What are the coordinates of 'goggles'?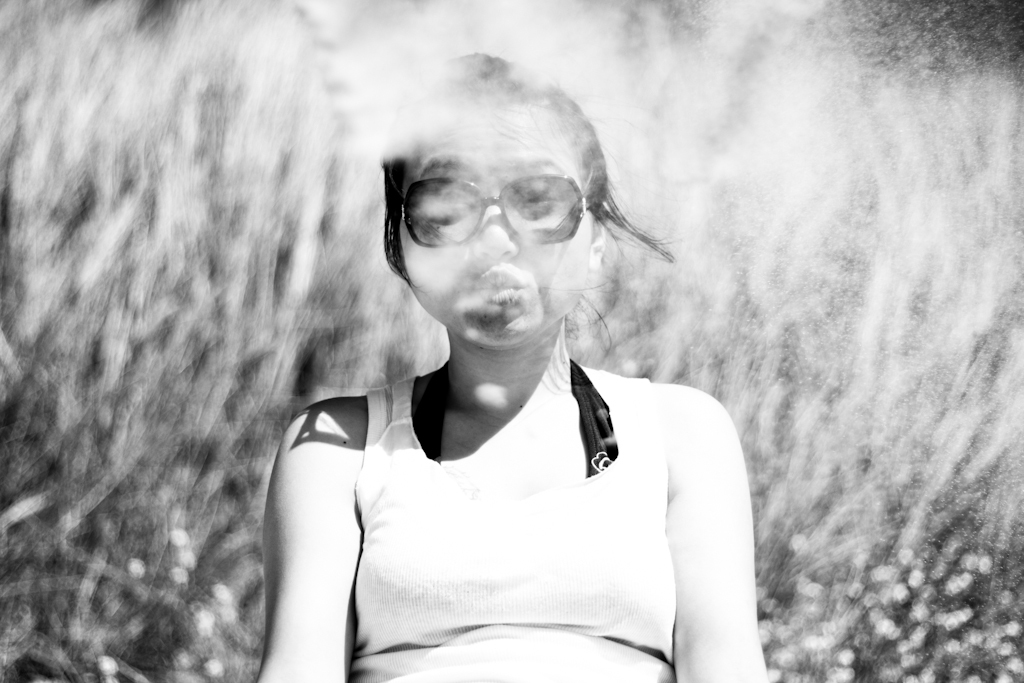
{"left": 396, "top": 175, "right": 597, "bottom": 243}.
